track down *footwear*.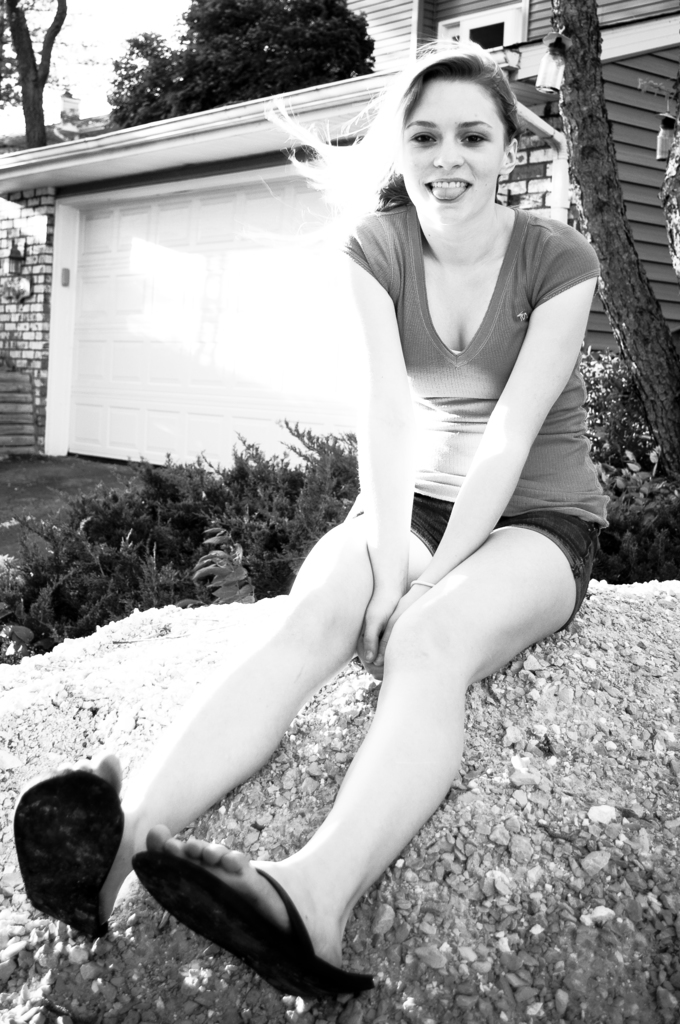
Tracked to {"left": 135, "top": 852, "right": 374, "bottom": 998}.
